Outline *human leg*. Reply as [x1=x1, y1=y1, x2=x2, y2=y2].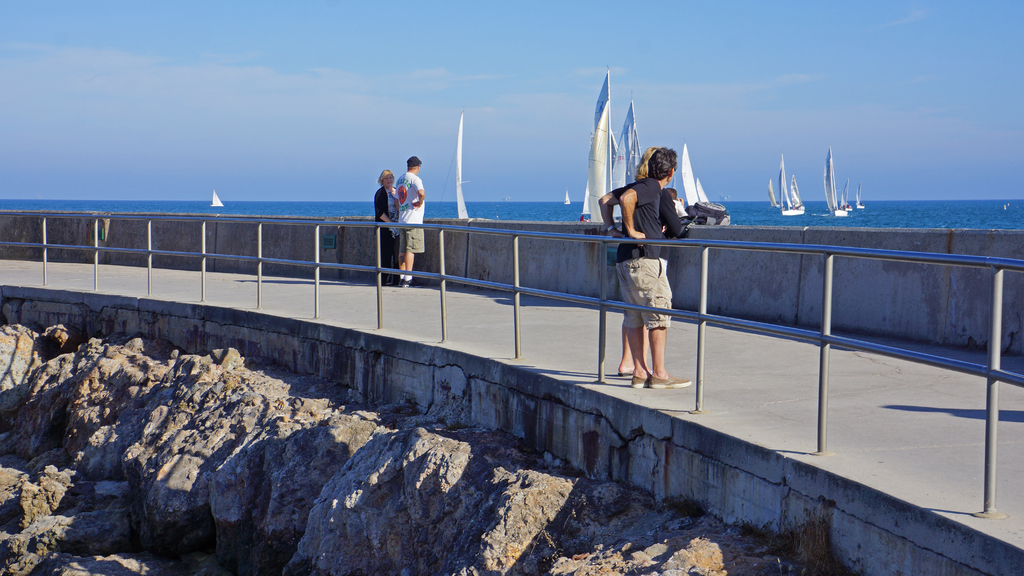
[x1=636, y1=313, x2=687, y2=393].
